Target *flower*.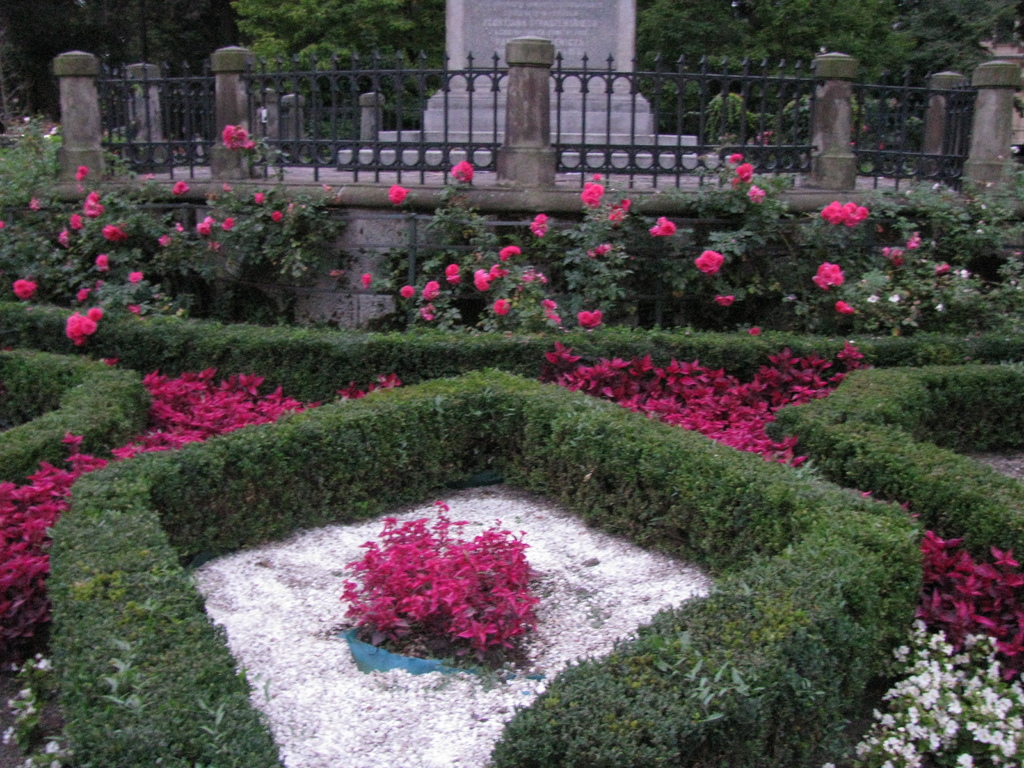
Target region: rect(71, 214, 81, 234).
